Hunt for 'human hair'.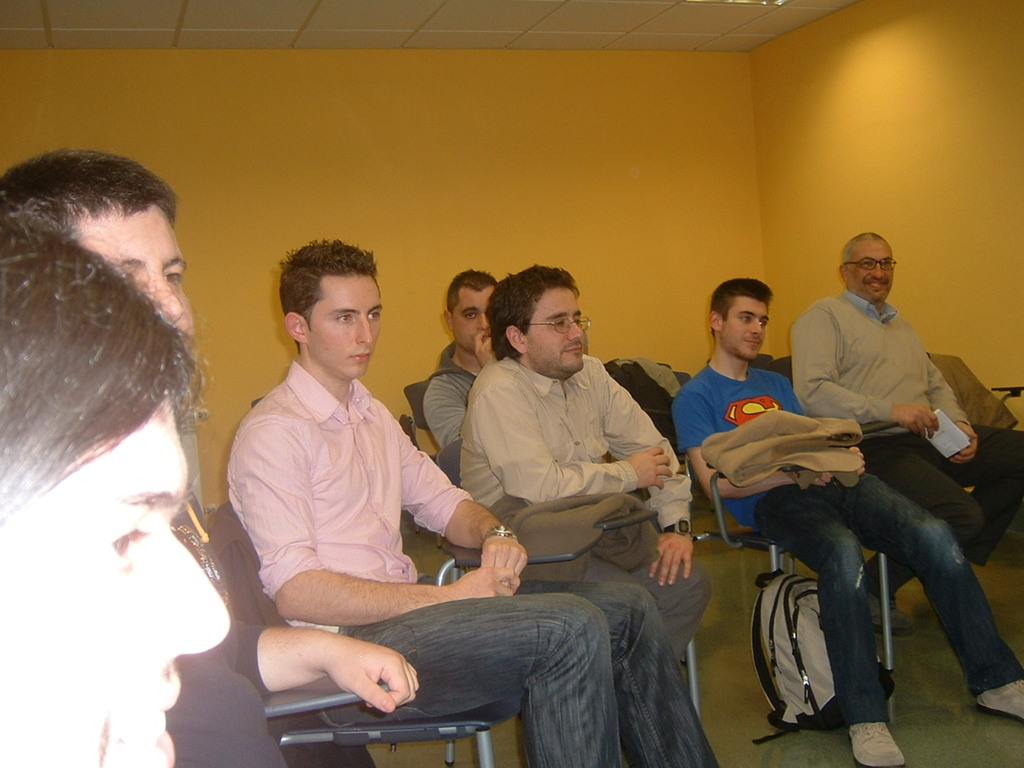
Hunted down at select_region(842, 230, 891, 274).
